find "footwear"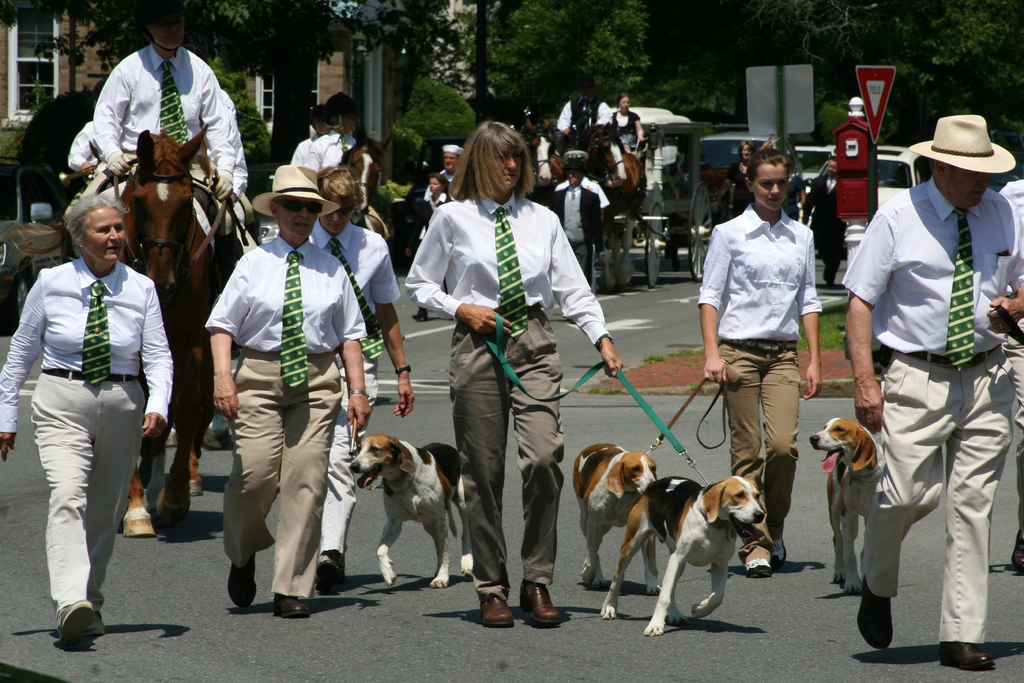
x1=410 y1=307 x2=428 y2=322
